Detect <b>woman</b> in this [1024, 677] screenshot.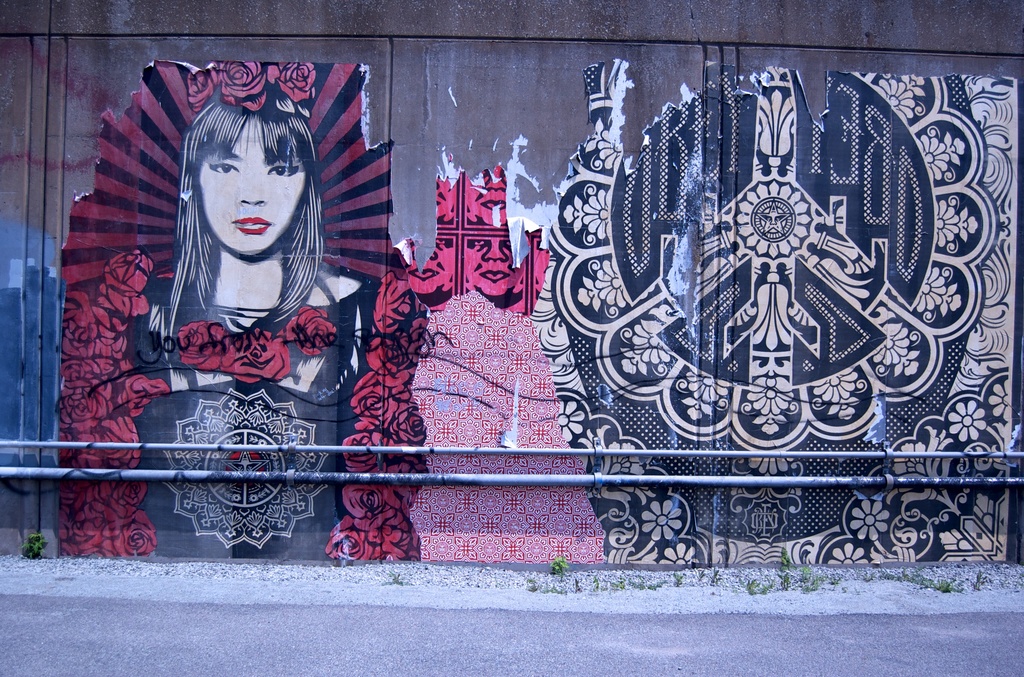
Detection: 138, 85, 383, 559.
